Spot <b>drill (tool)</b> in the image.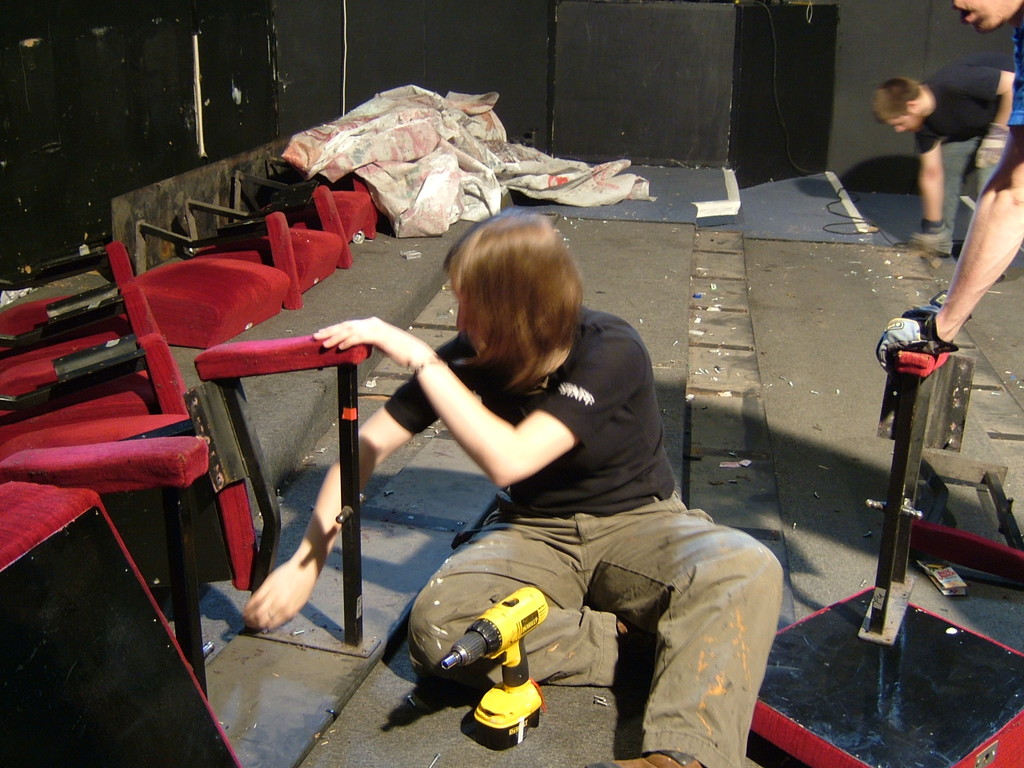
<b>drill (tool)</b> found at region(428, 538, 577, 738).
